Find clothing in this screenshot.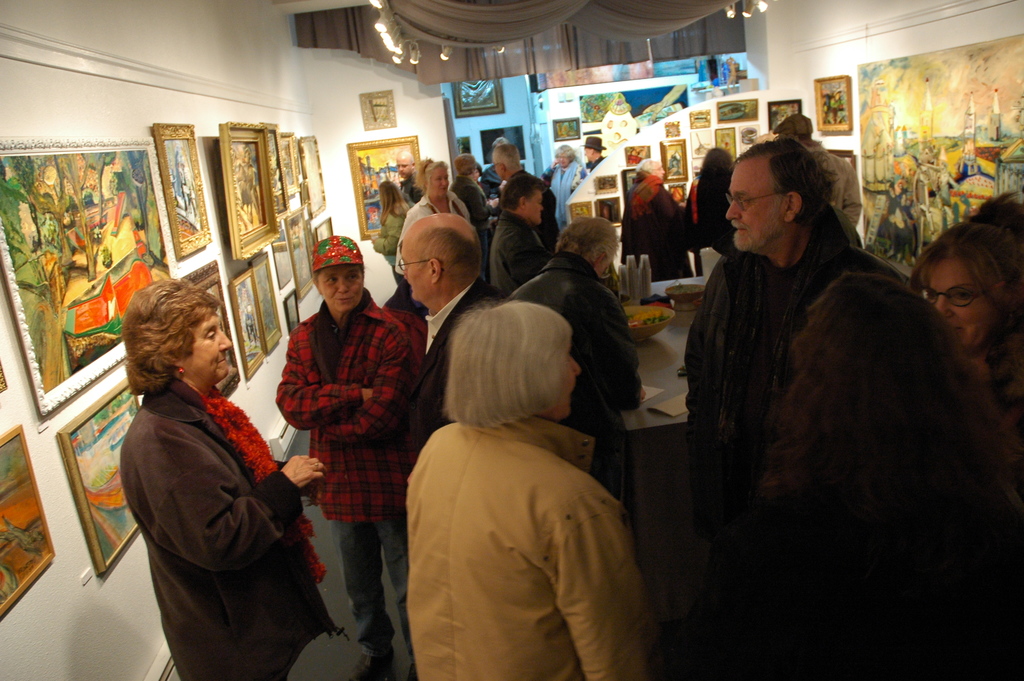
The bounding box for clothing is x1=397 y1=406 x2=644 y2=680.
